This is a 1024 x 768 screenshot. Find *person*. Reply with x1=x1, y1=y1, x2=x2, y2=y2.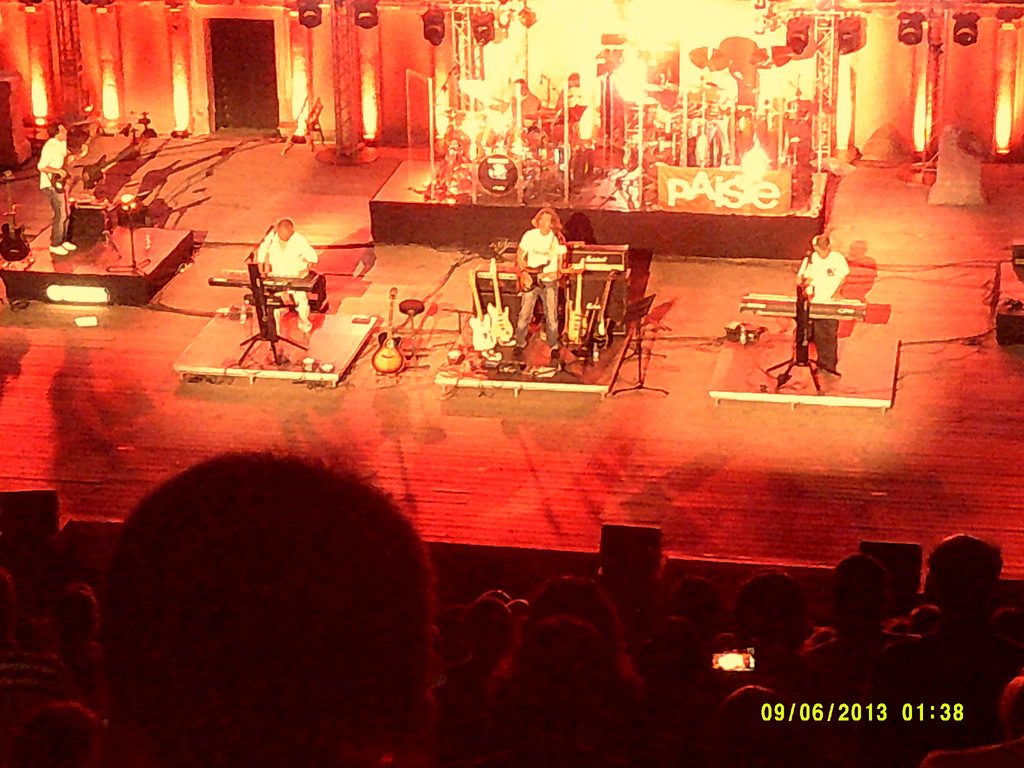
x1=515, y1=207, x2=575, y2=356.
